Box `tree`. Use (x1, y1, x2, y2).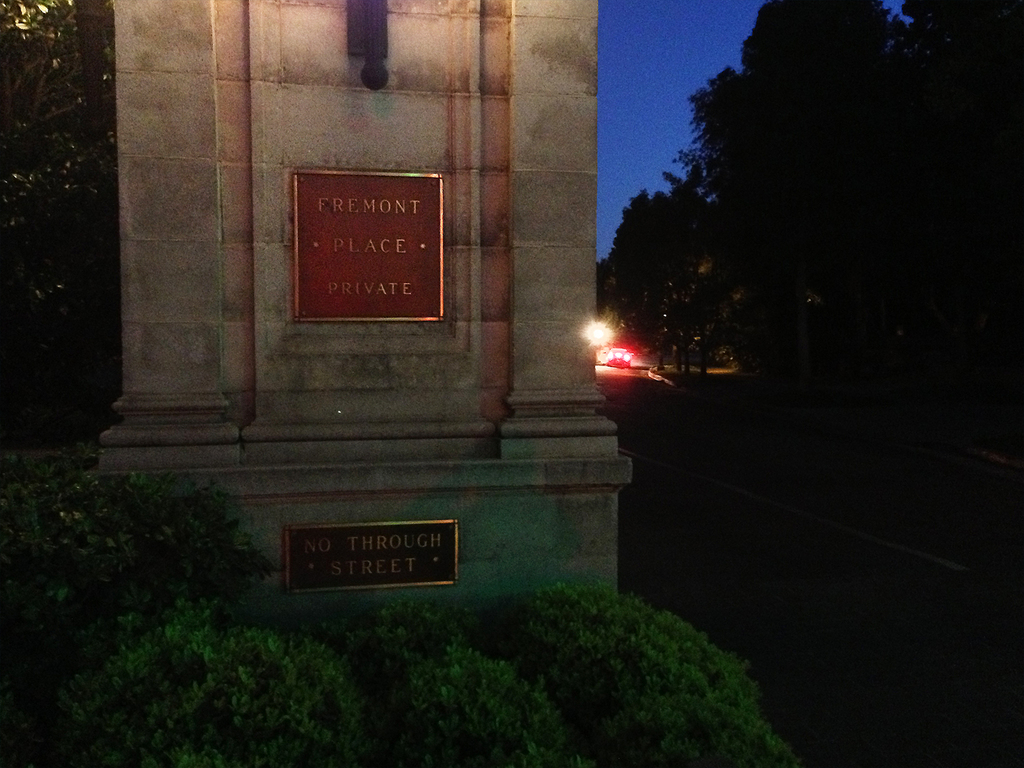
(0, 0, 120, 442).
